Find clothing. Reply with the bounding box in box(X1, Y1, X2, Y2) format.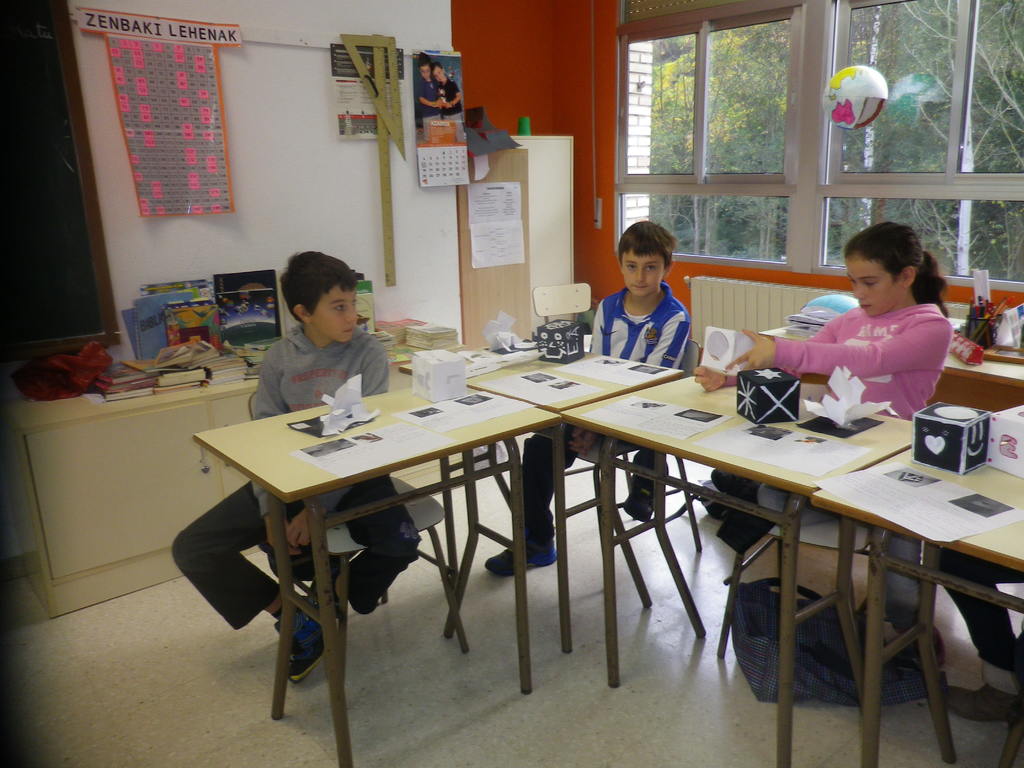
box(509, 282, 689, 550).
